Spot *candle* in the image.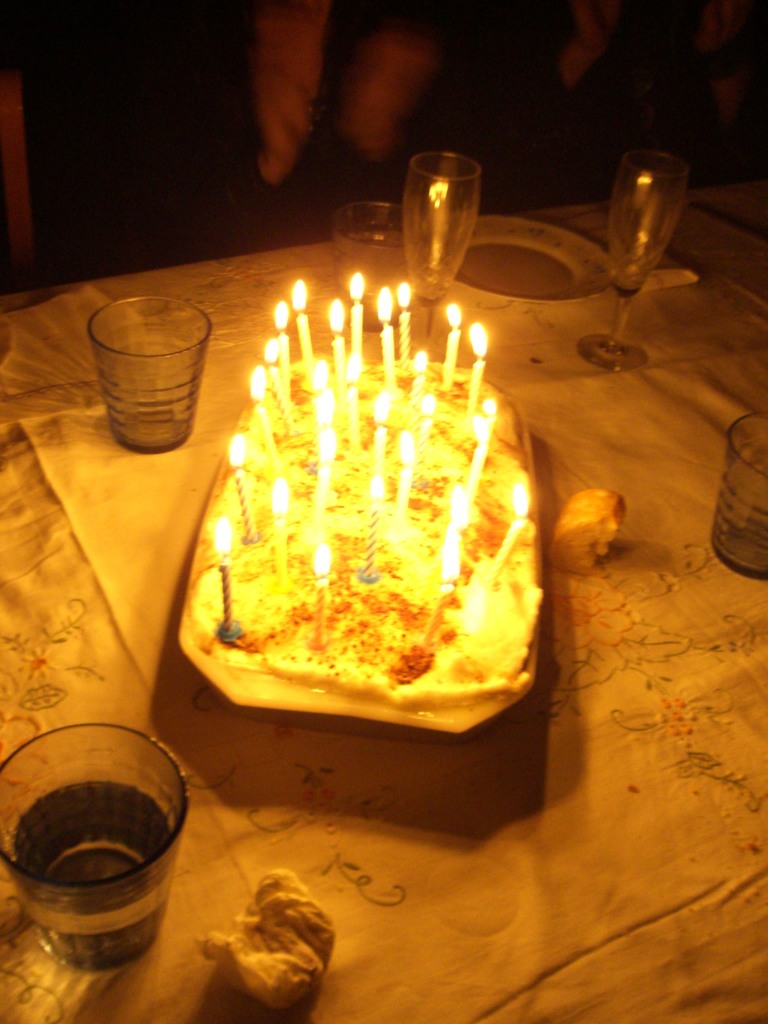
*candle* found at region(334, 299, 346, 388).
